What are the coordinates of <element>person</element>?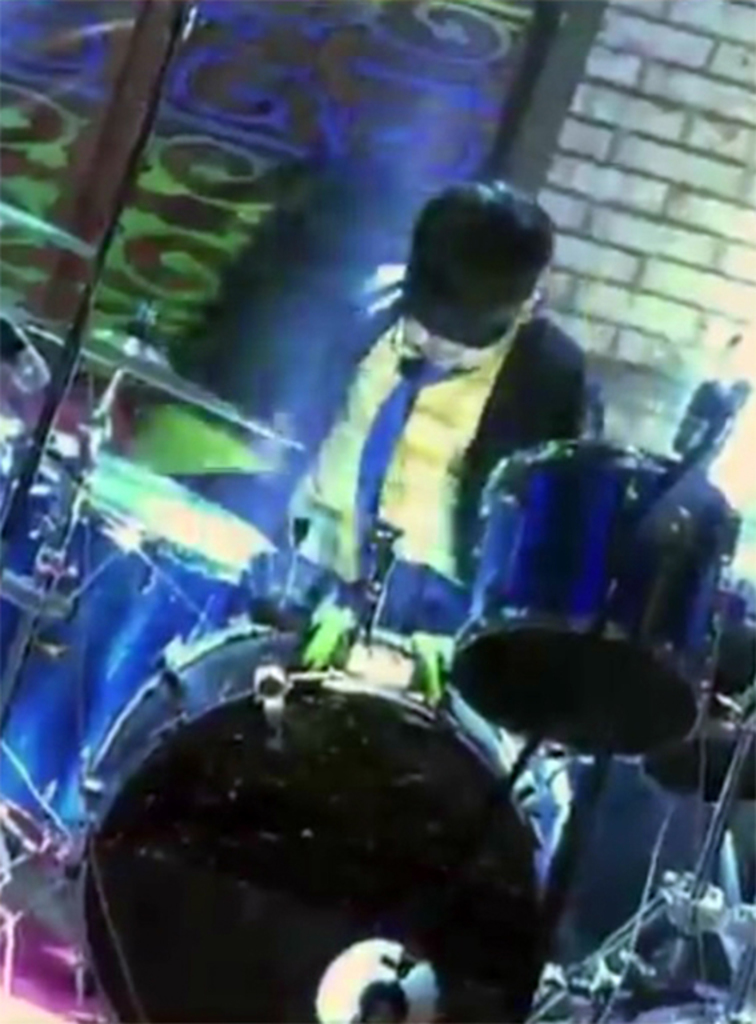
(x1=216, y1=169, x2=611, y2=651).
